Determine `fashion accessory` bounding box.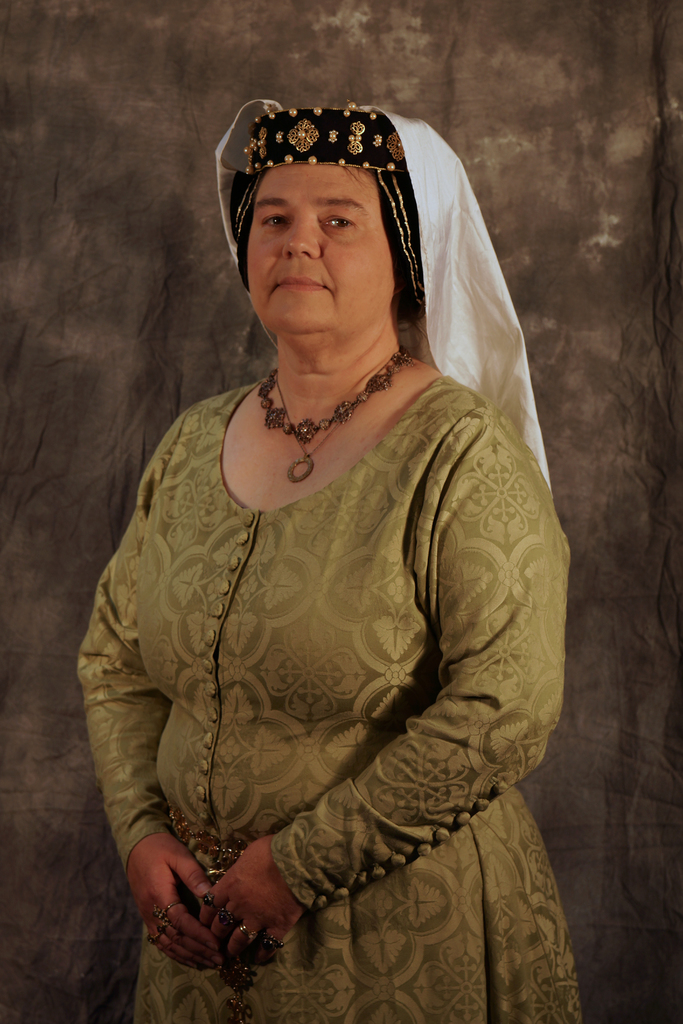
Determined: l=196, t=889, r=219, b=912.
